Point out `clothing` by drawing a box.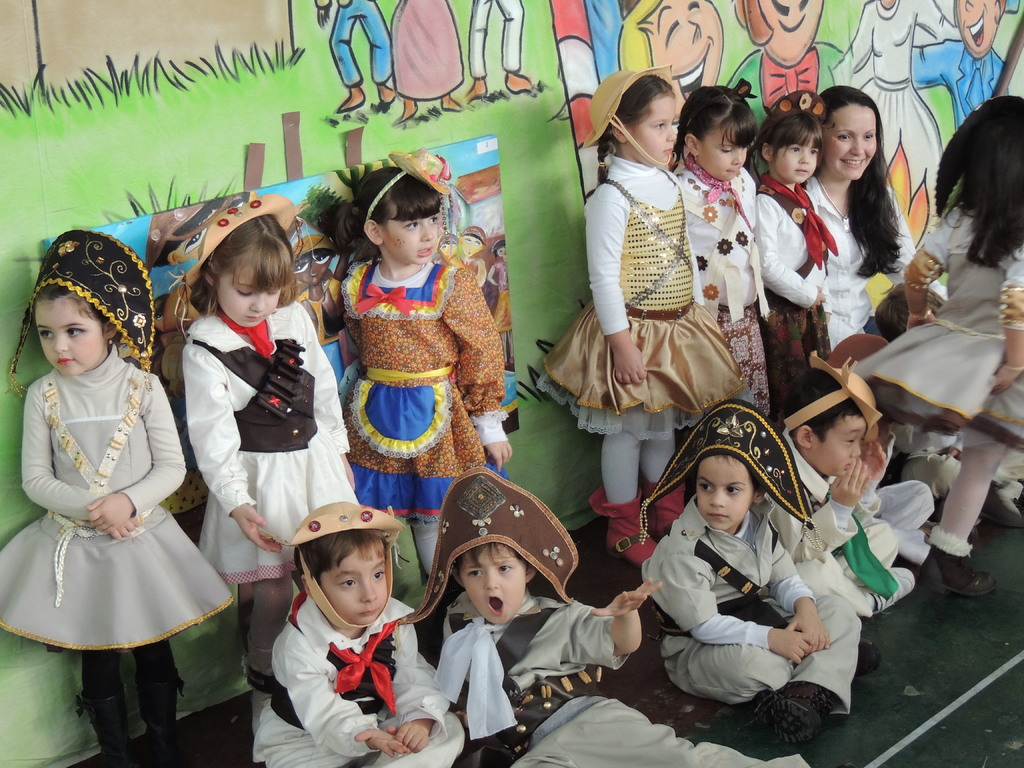
BBox(0, 345, 227, 656).
